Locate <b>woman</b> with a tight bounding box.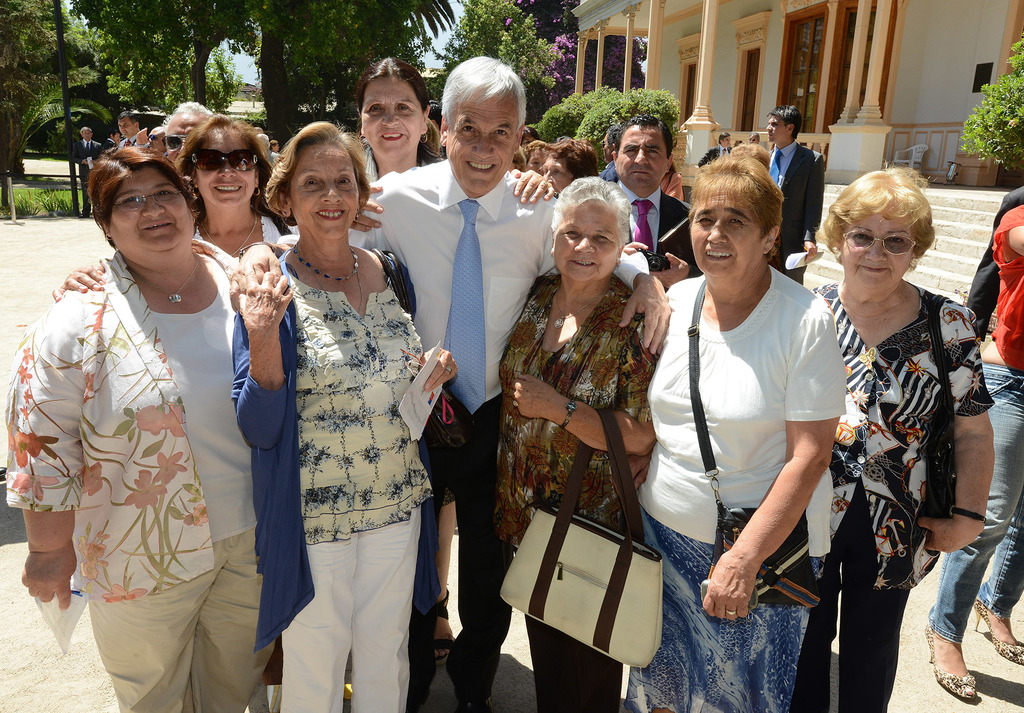
rect(171, 111, 303, 276).
